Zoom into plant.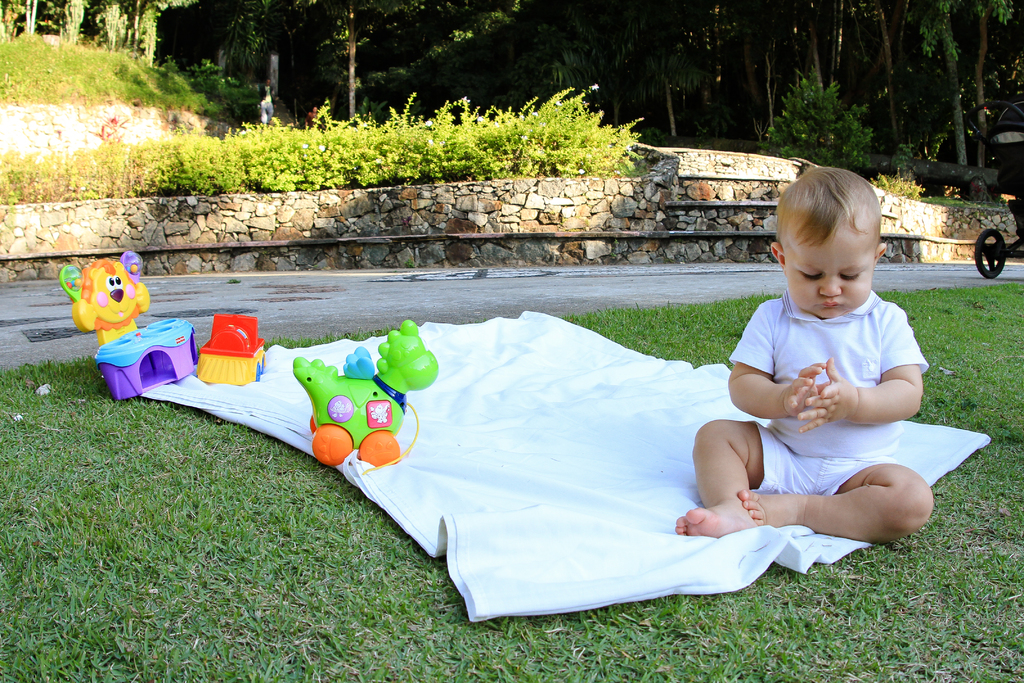
Zoom target: <box>755,65,879,187</box>.
